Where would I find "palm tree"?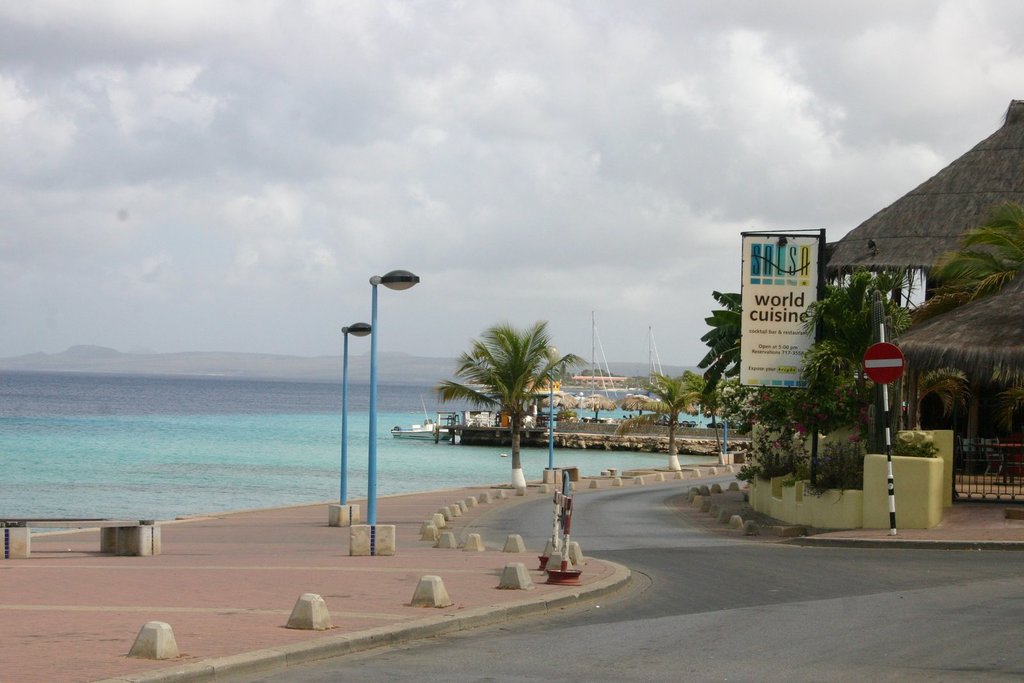
At 619,367,720,474.
